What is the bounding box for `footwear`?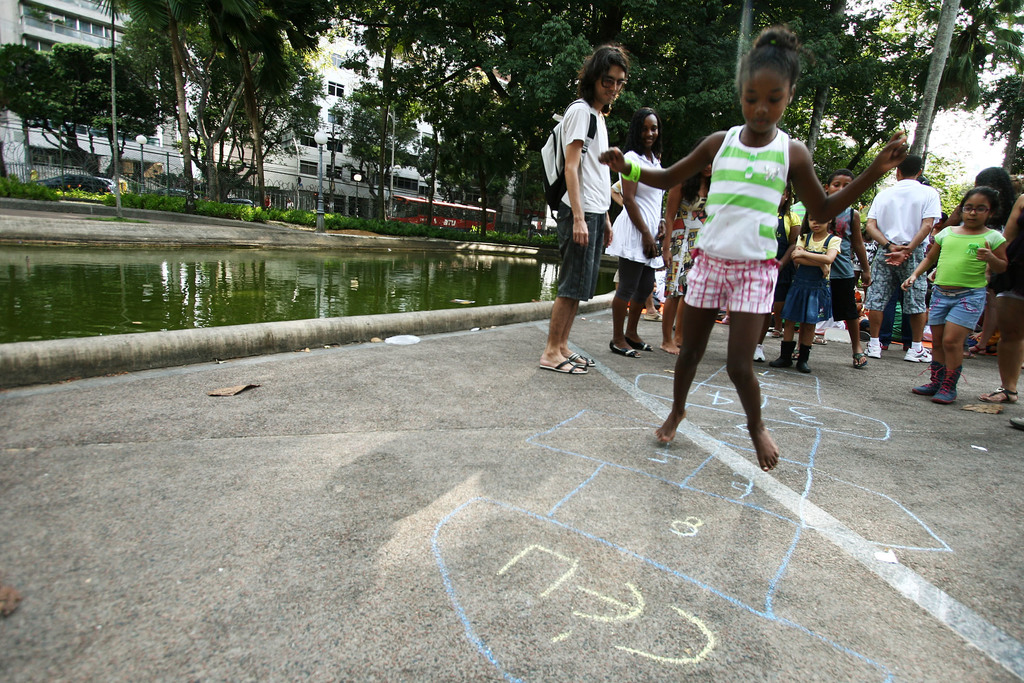
[856,353,872,367].
